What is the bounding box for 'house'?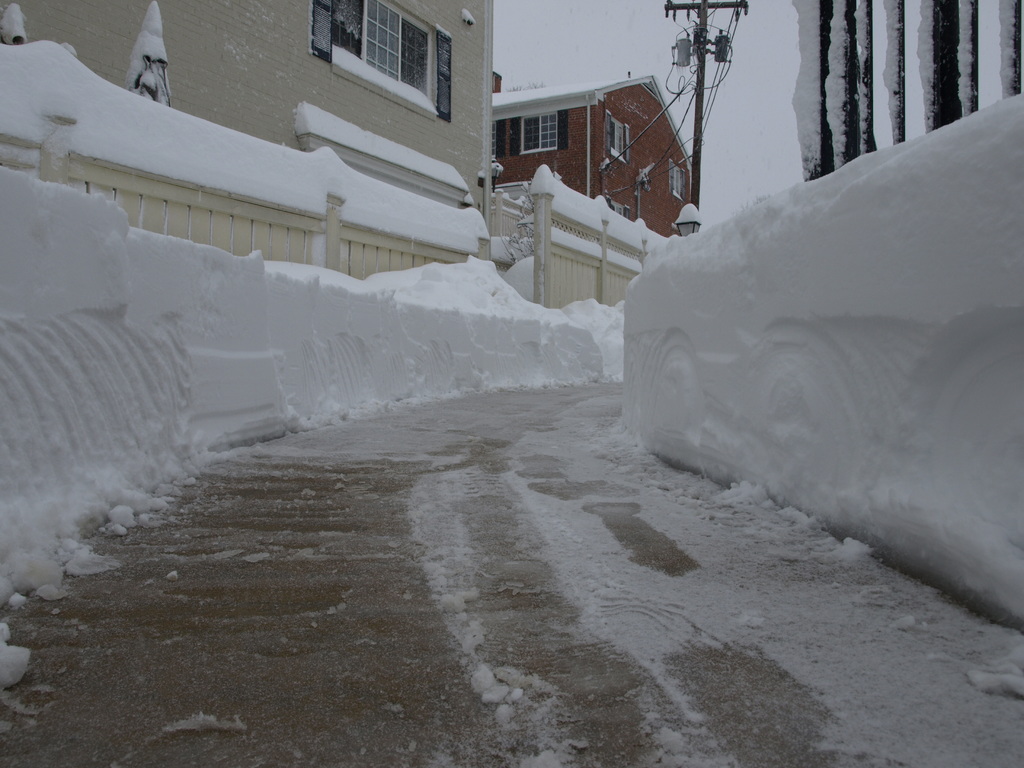
(x1=492, y1=74, x2=696, y2=237).
